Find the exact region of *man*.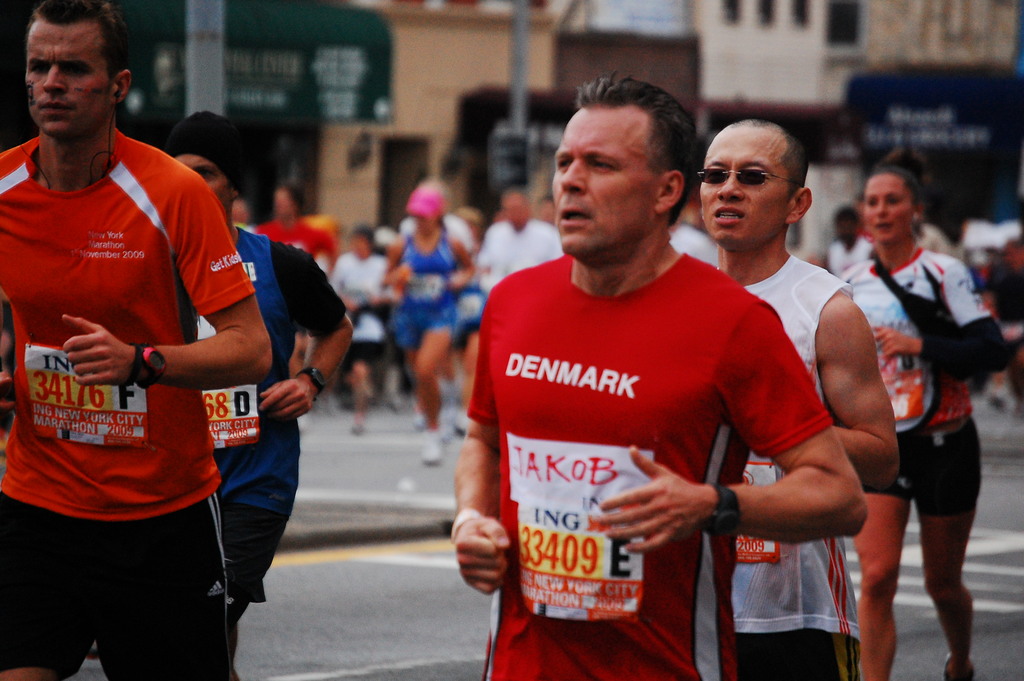
Exact region: 157 113 354 680.
